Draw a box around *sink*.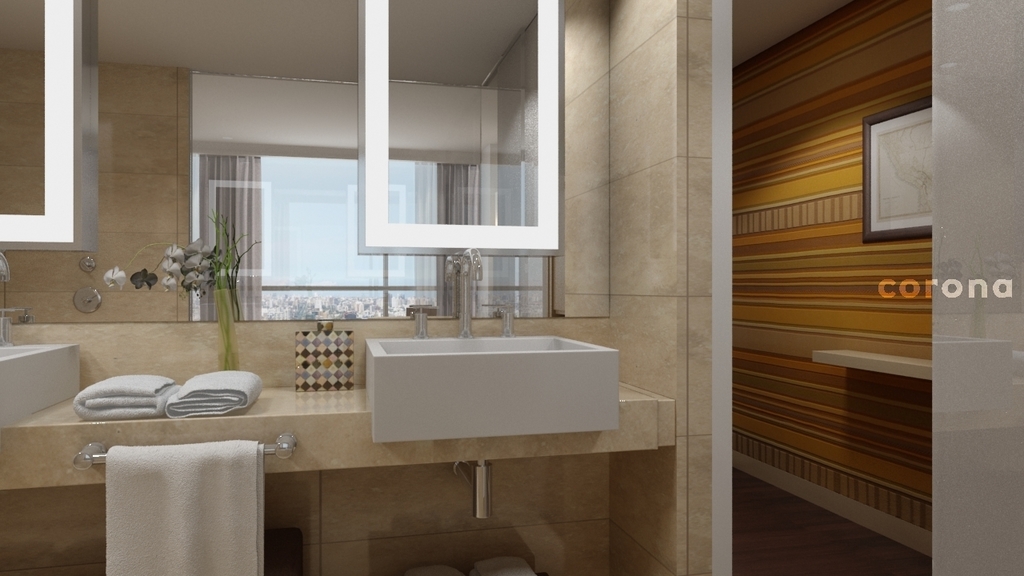
l=356, t=298, r=628, b=474.
